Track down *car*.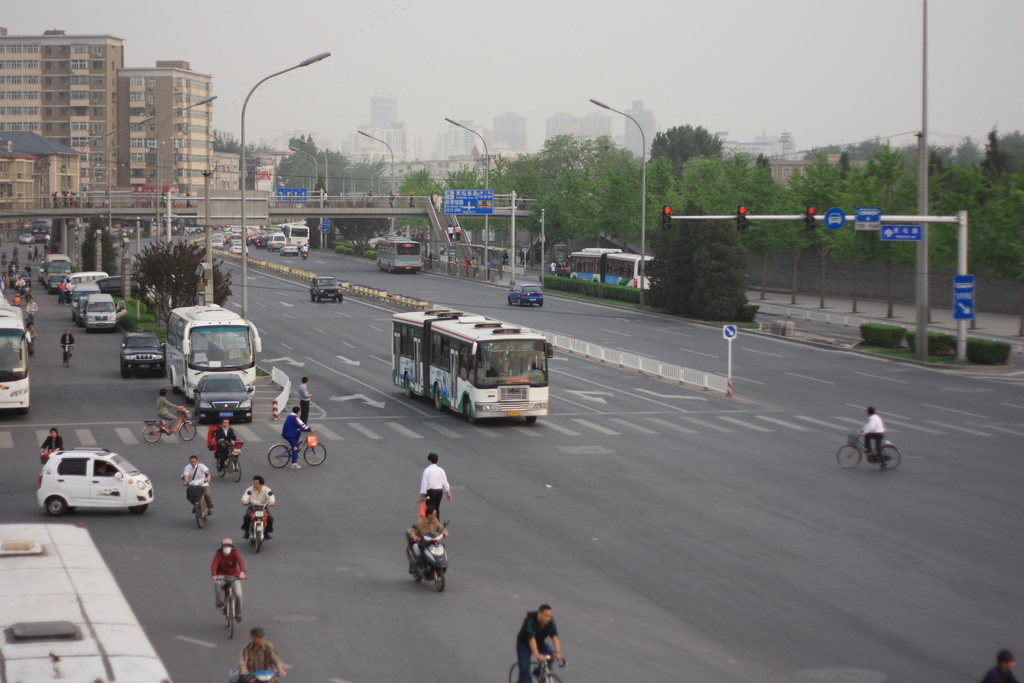
Tracked to 31, 447, 150, 527.
